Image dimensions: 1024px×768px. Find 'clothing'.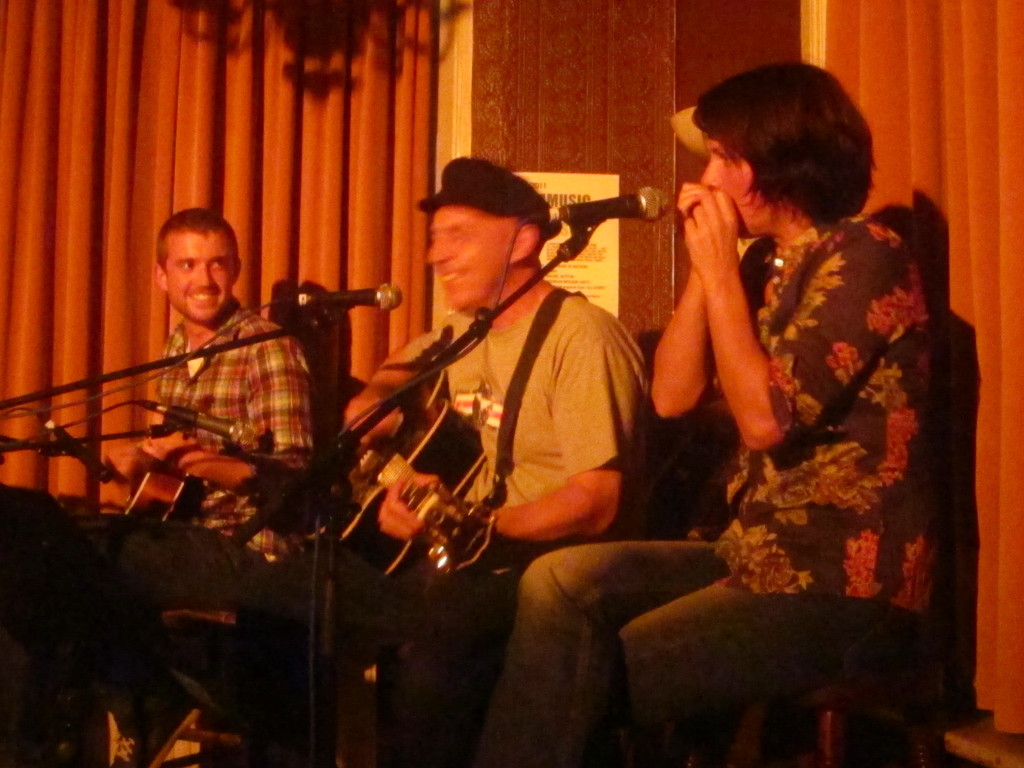
pyautogui.locateOnScreen(341, 188, 654, 644).
